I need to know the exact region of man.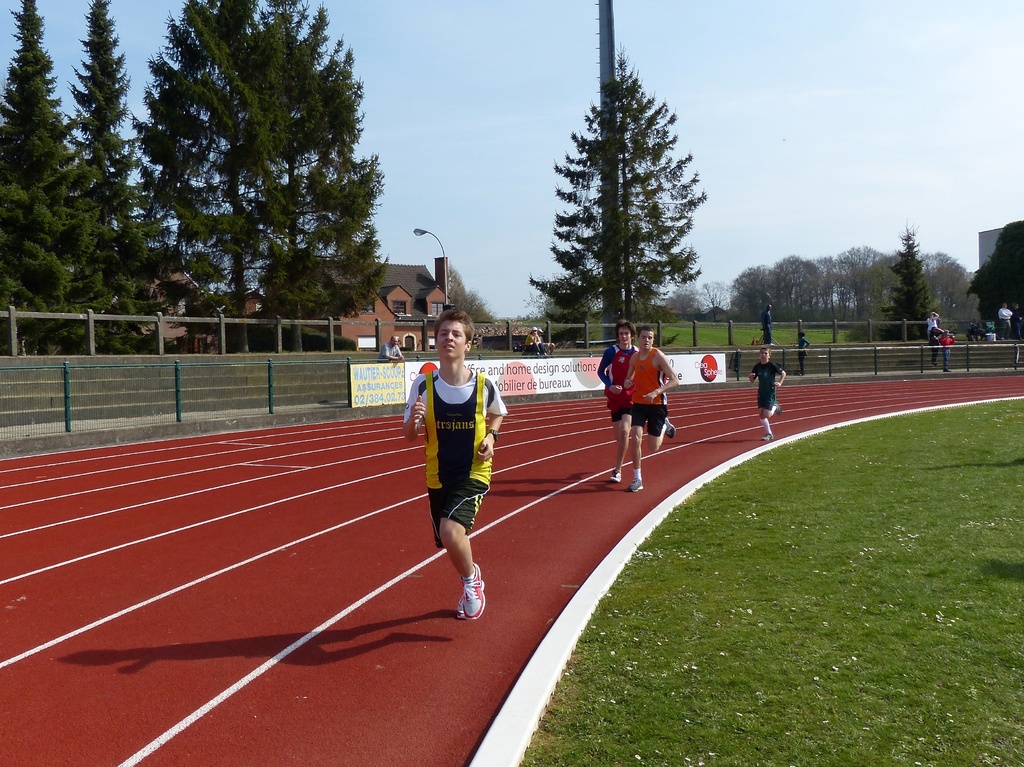
Region: [760,303,776,351].
